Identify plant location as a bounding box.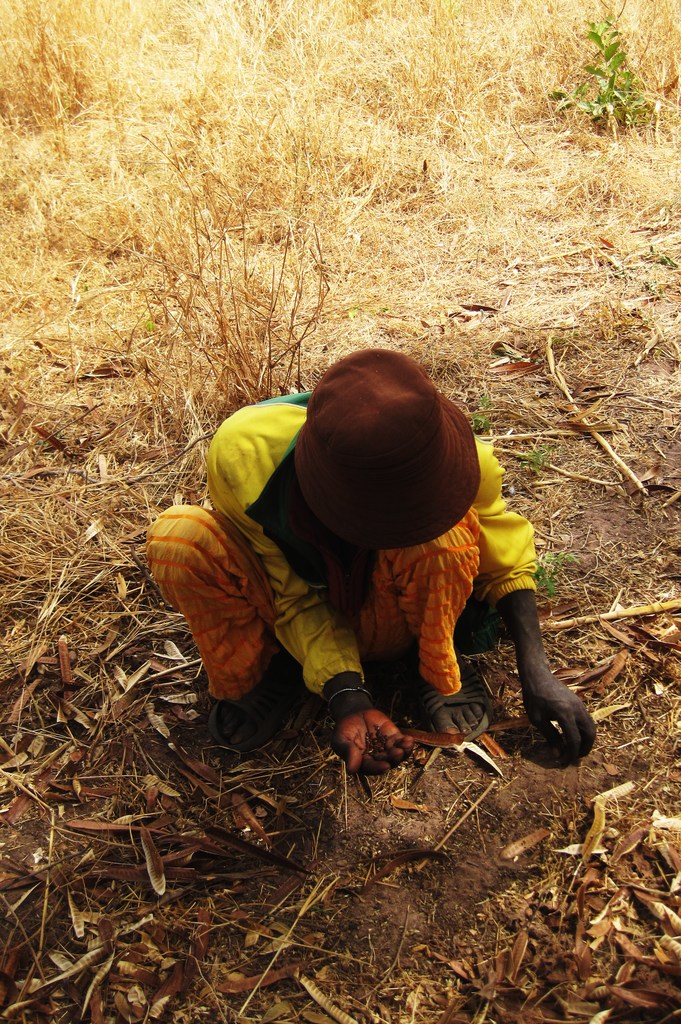
BBox(469, 392, 493, 435).
